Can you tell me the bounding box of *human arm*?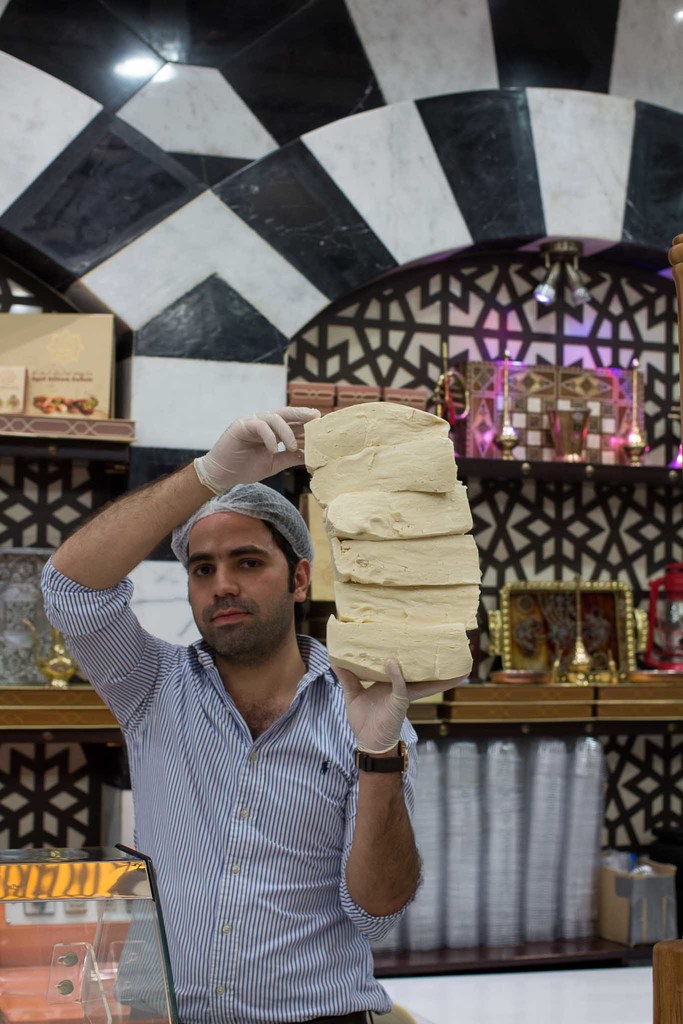
40:399:317:735.
